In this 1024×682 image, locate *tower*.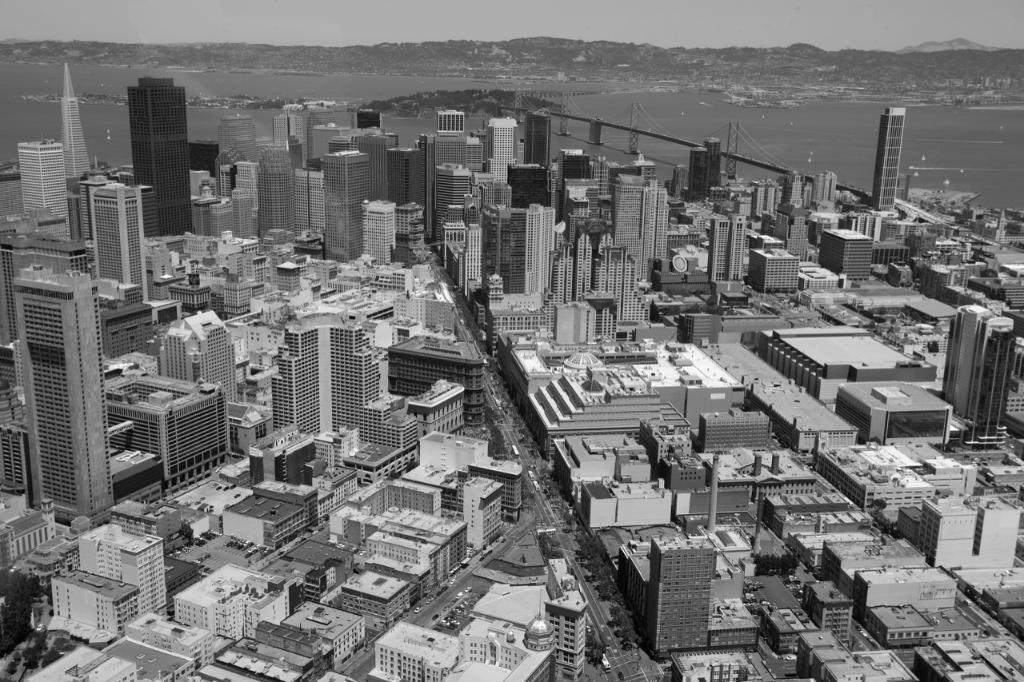
Bounding box: crop(424, 122, 465, 245).
